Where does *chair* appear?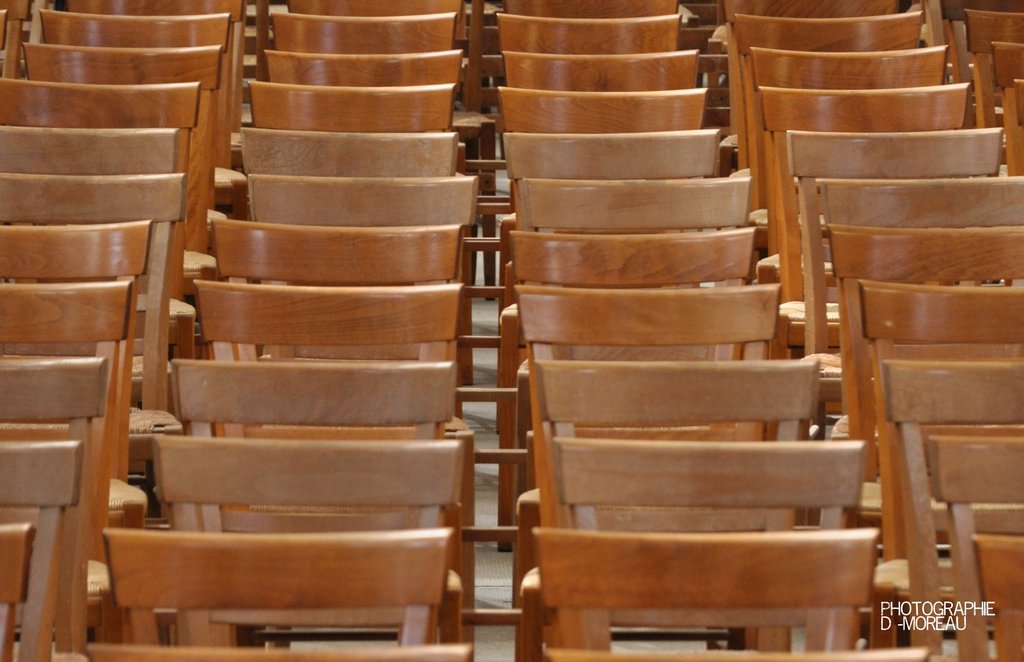
Appears at box=[19, 0, 50, 36].
